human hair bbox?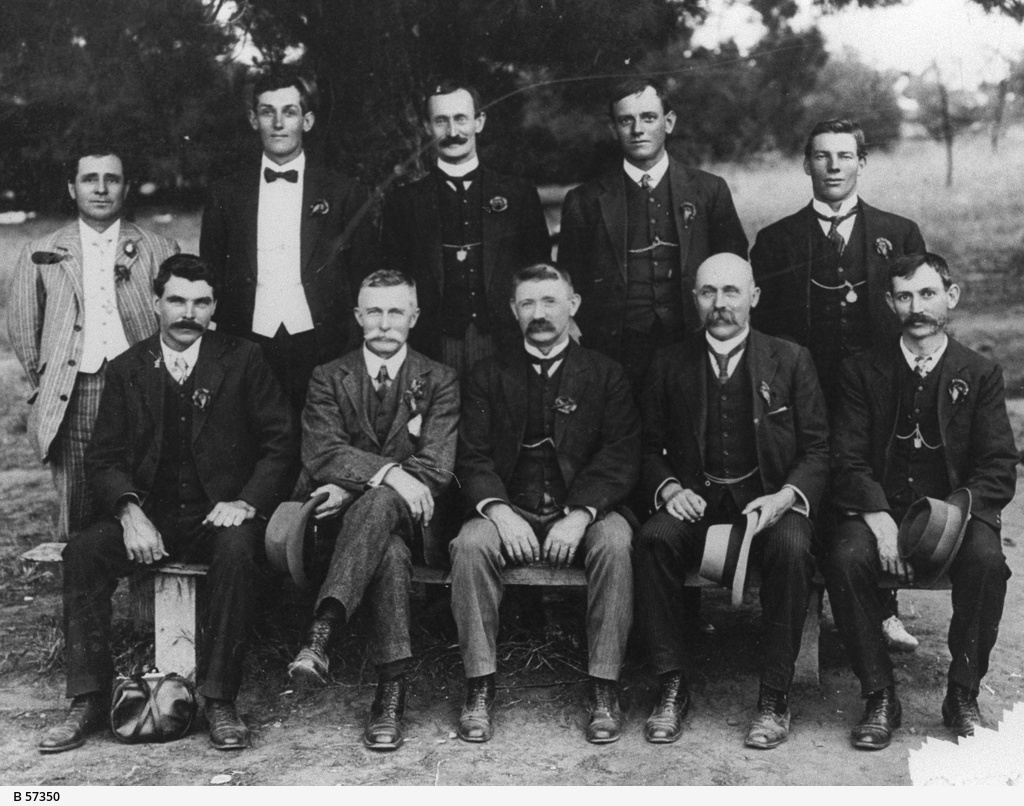
[left=608, top=75, right=673, bottom=126]
